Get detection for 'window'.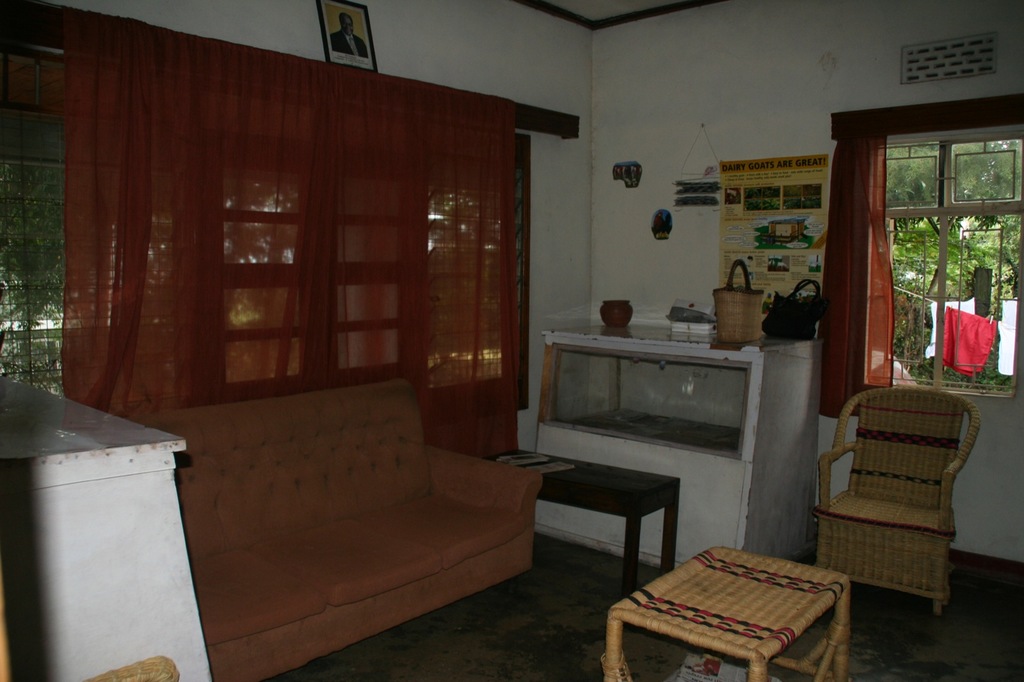
Detection: bbox=[0, 106, 530, 414].
